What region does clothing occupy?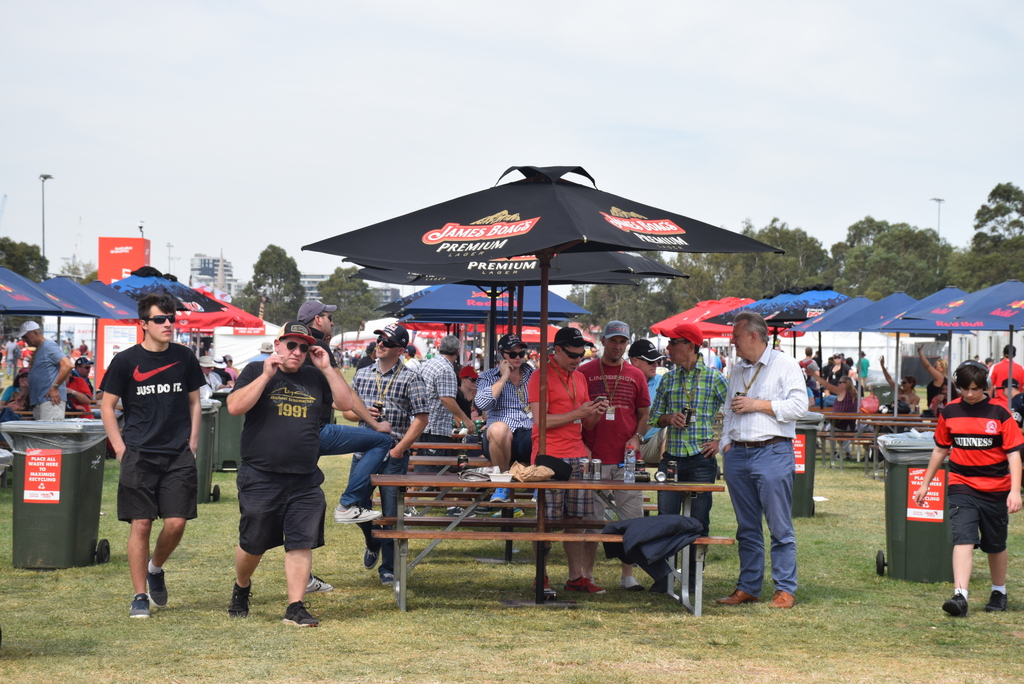
Rect(819, 388, 864, 439).
